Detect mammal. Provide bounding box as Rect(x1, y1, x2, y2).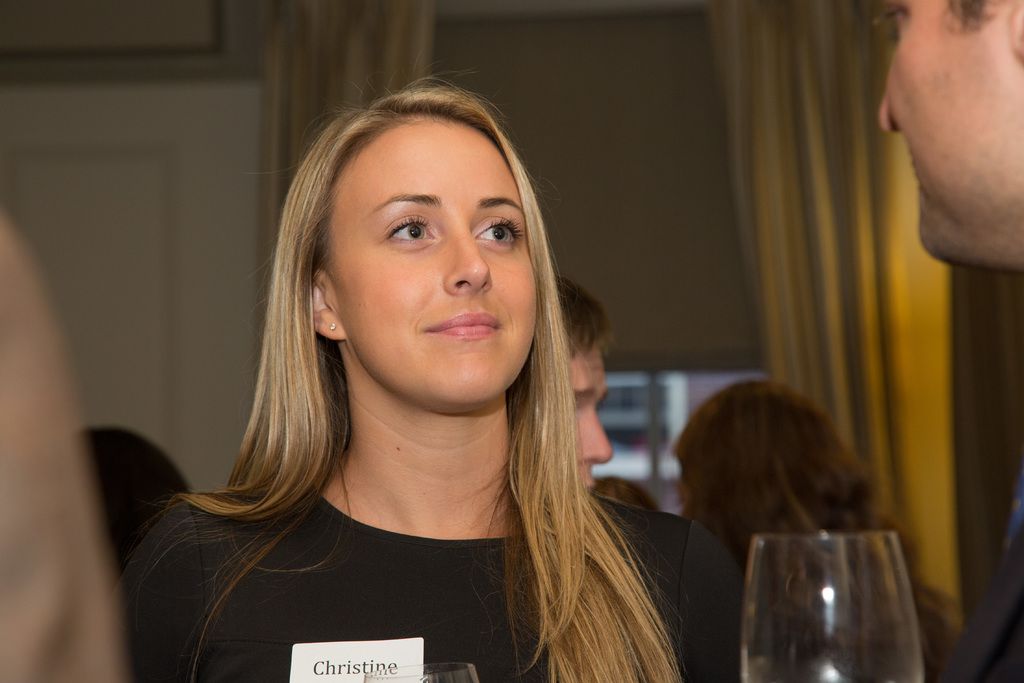
Rect(559, 270, 609, 496).
